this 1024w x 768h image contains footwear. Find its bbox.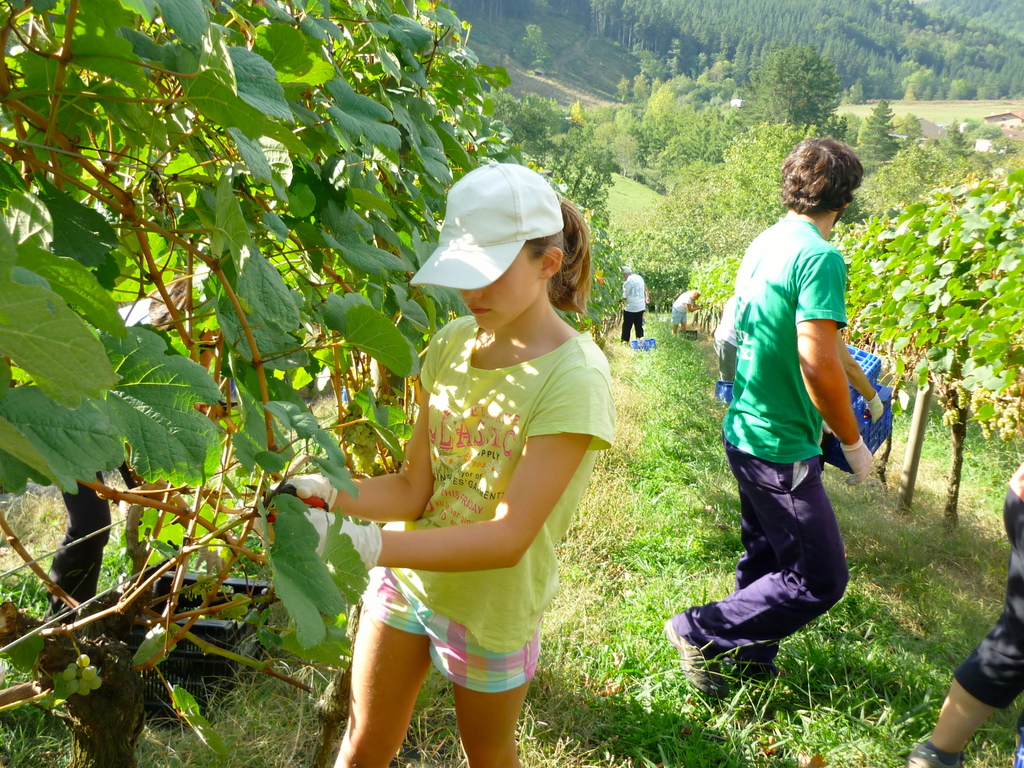
select_region(655, 612, 729, 698).
